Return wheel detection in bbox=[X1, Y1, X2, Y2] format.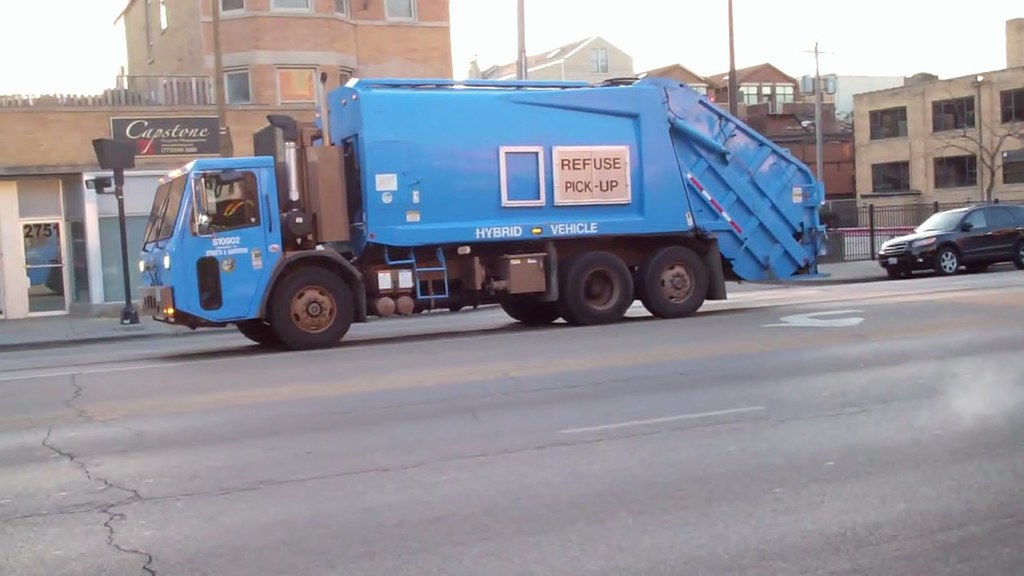
bbox=[557, 246, 642, 330].
